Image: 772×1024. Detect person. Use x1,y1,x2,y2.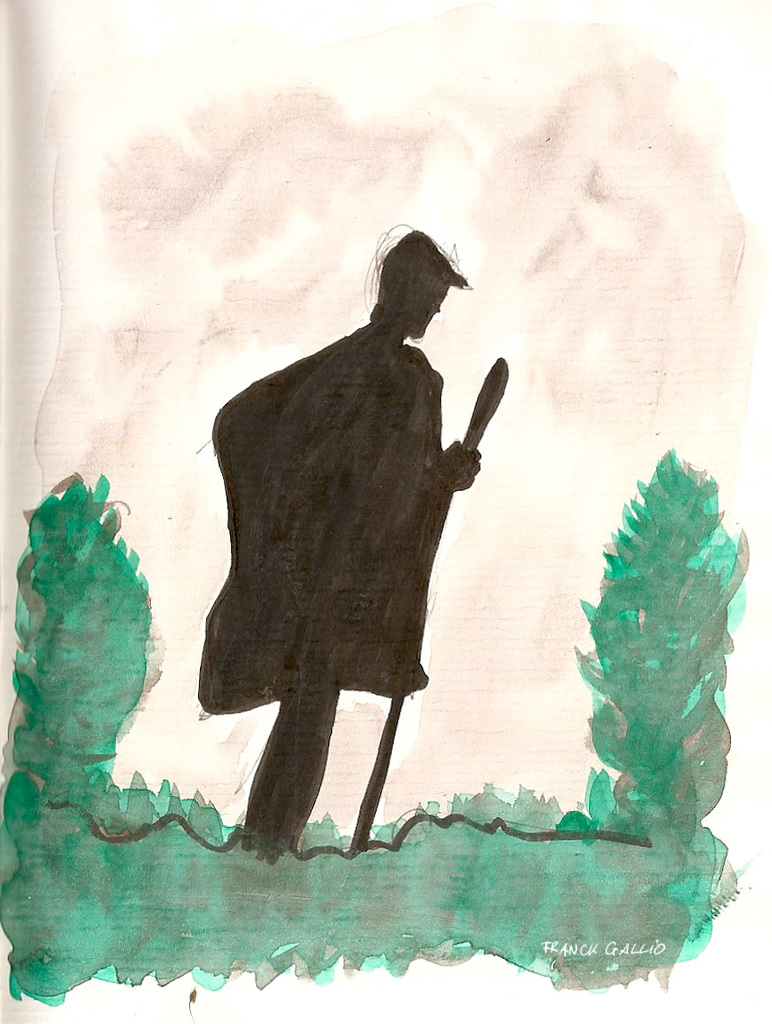
196,224,475,865.
